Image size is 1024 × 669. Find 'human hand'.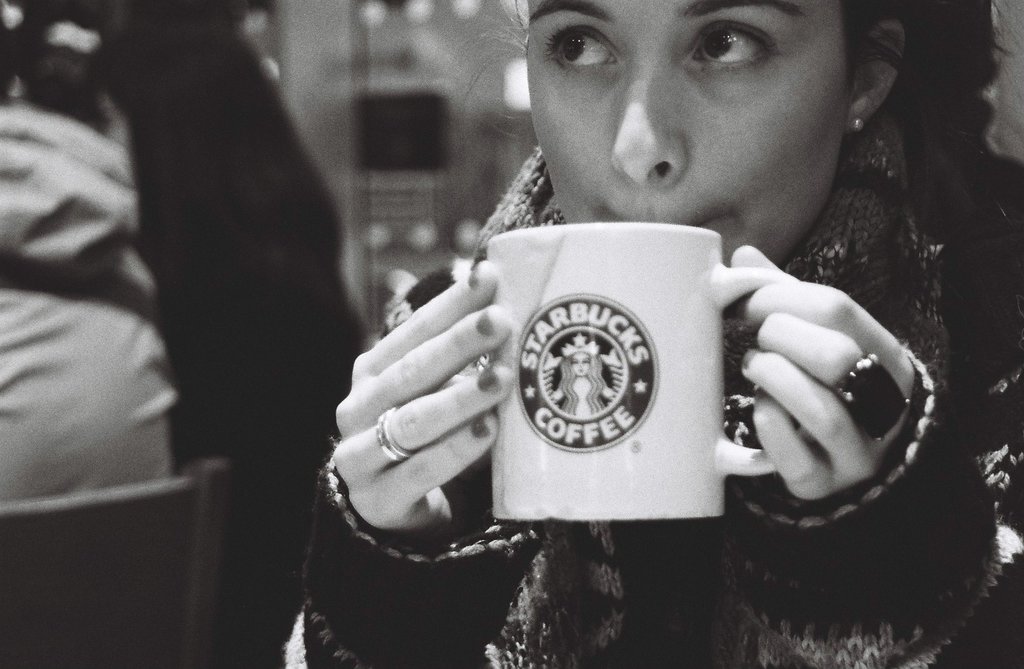
Rect(726, 240, 925, 506).
